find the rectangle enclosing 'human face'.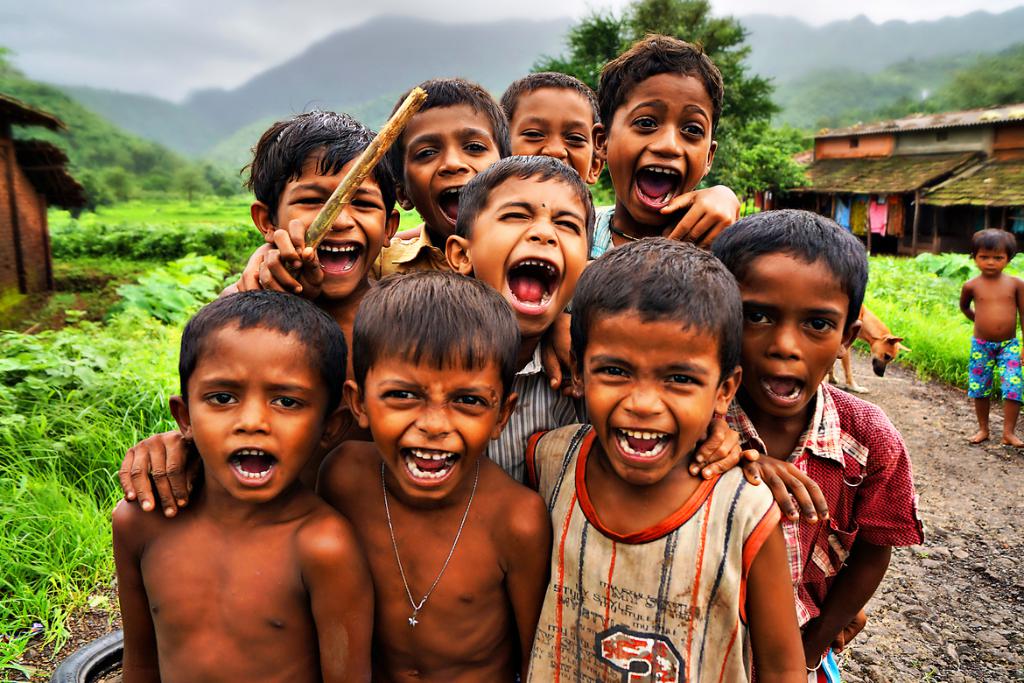
region(508, 83, 594, 182).
